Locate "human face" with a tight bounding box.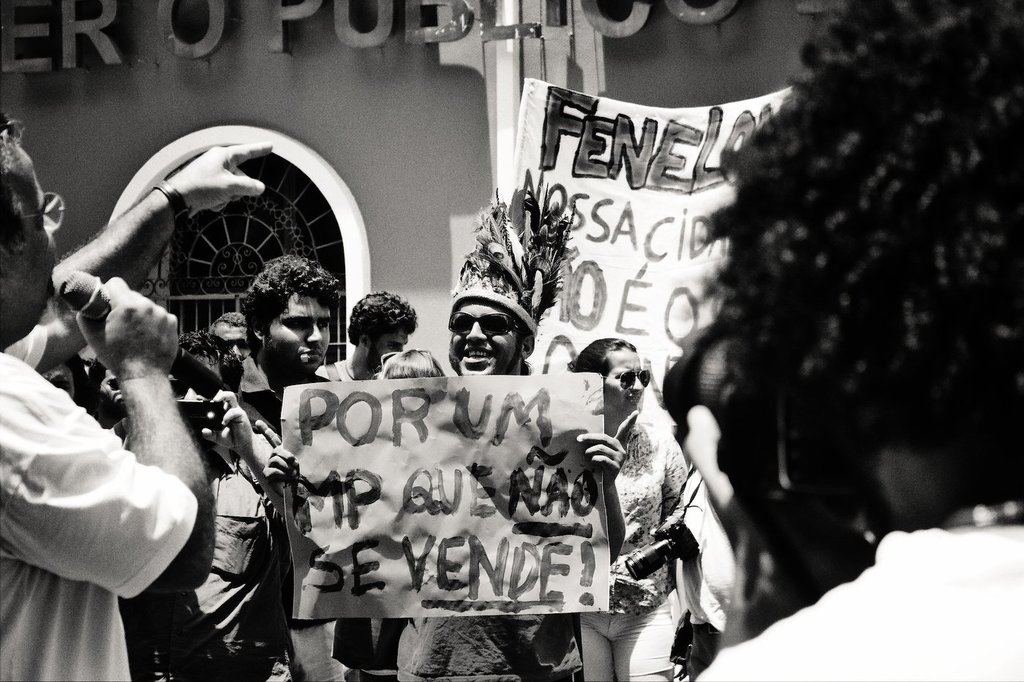
Rect(214, 325, 248, 360).
